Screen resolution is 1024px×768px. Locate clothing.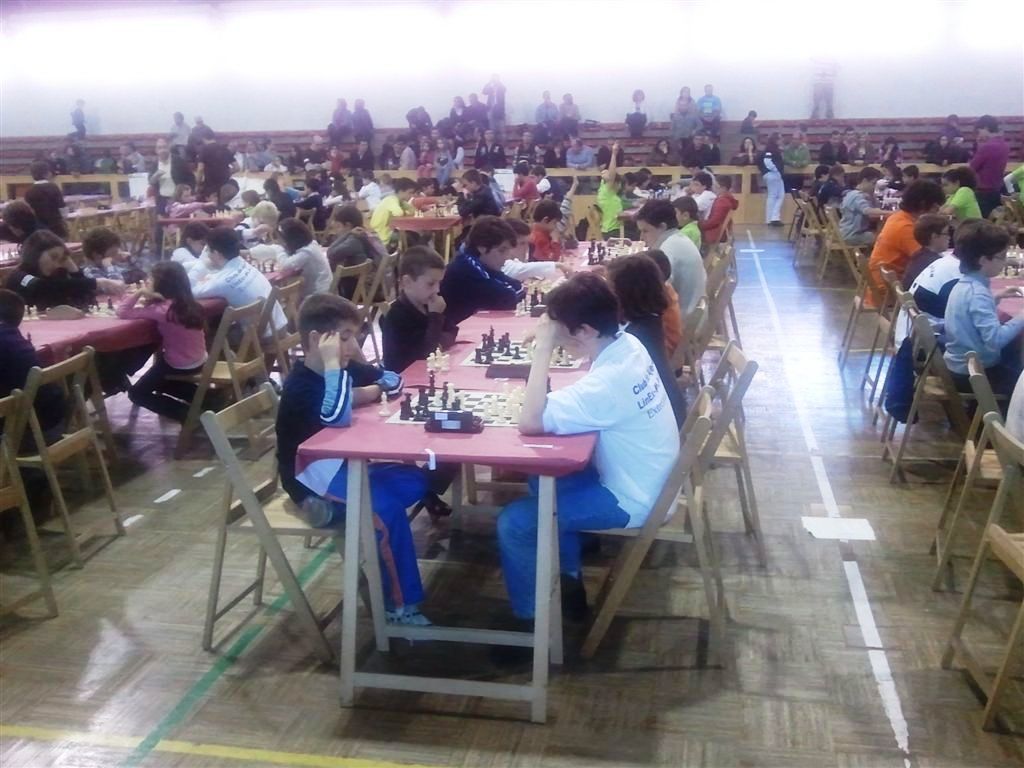
x1=86 y1=249 x2=131 y2=282.
